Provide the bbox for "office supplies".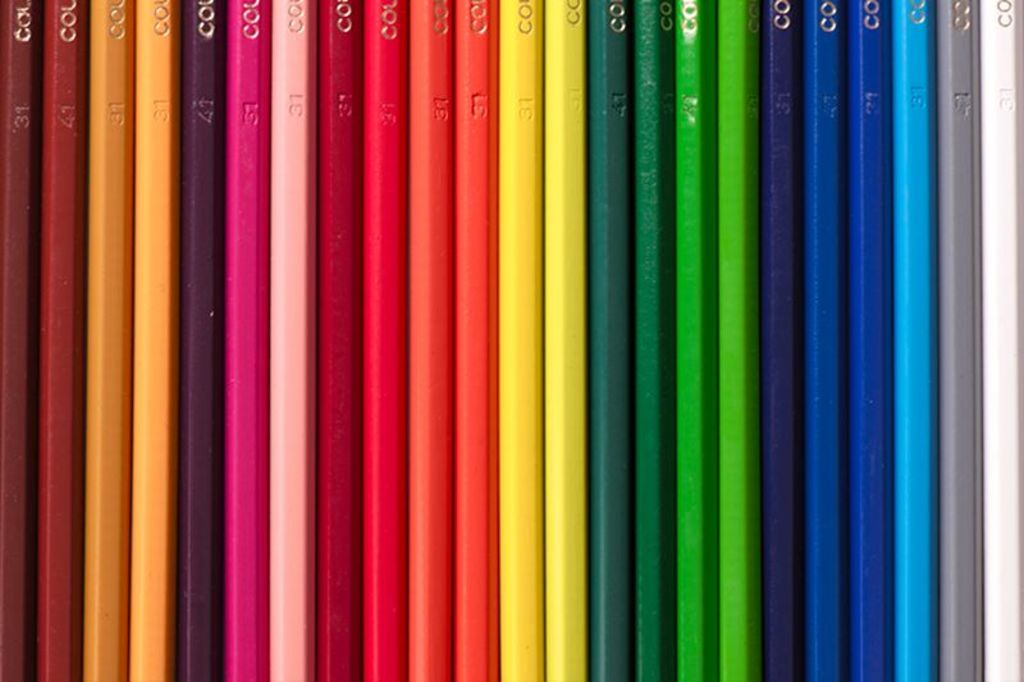
left=49, top=26, right=972, bottom=632.
